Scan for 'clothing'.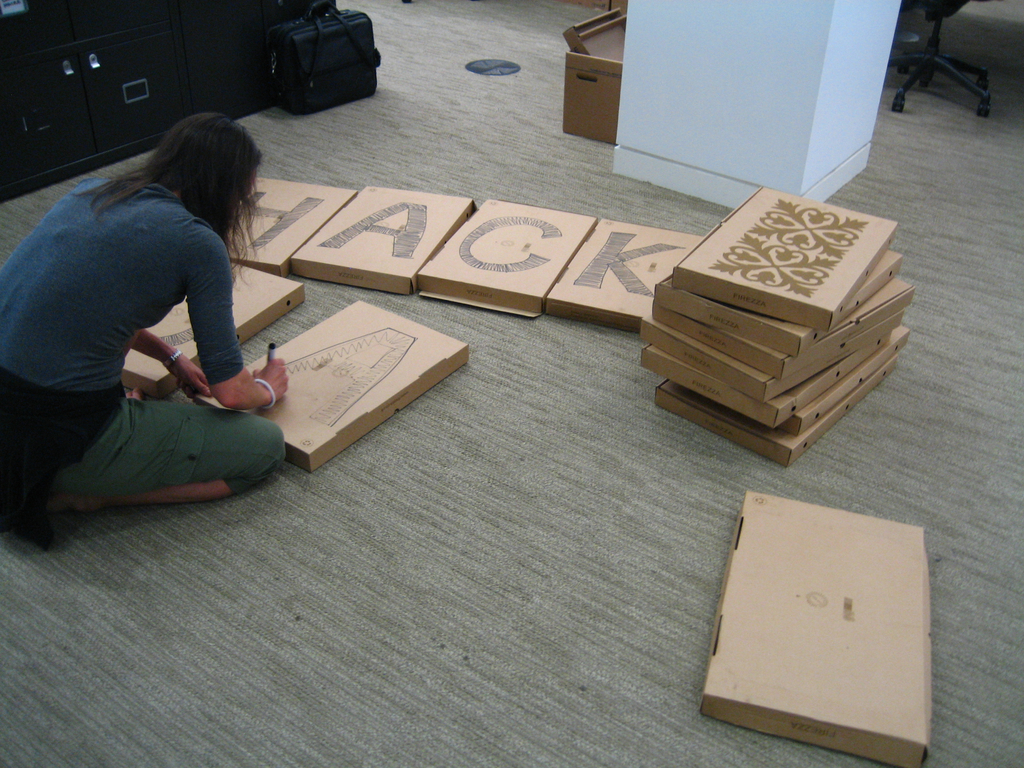
Scan result: 0,175,287,505.
